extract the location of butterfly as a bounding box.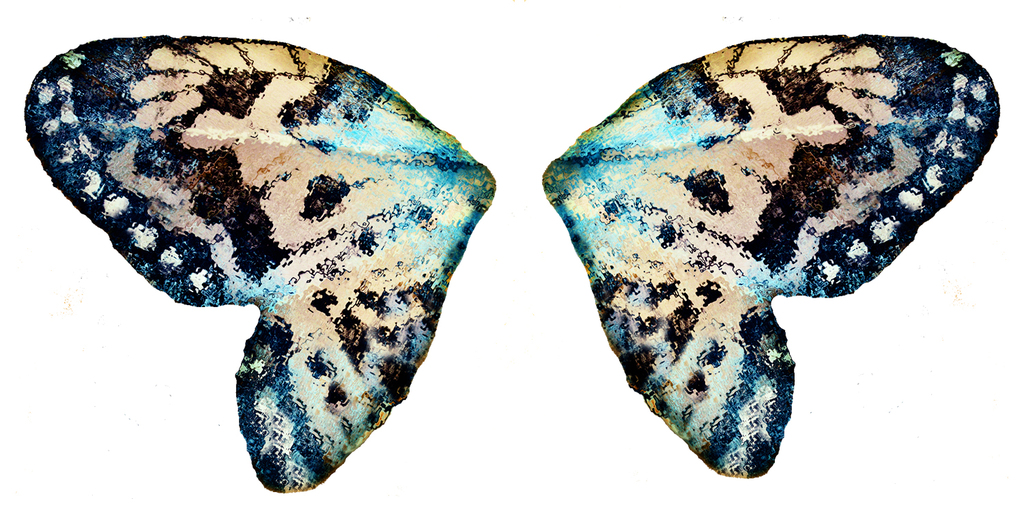
bbox=(19, 27, 1004, 500).
